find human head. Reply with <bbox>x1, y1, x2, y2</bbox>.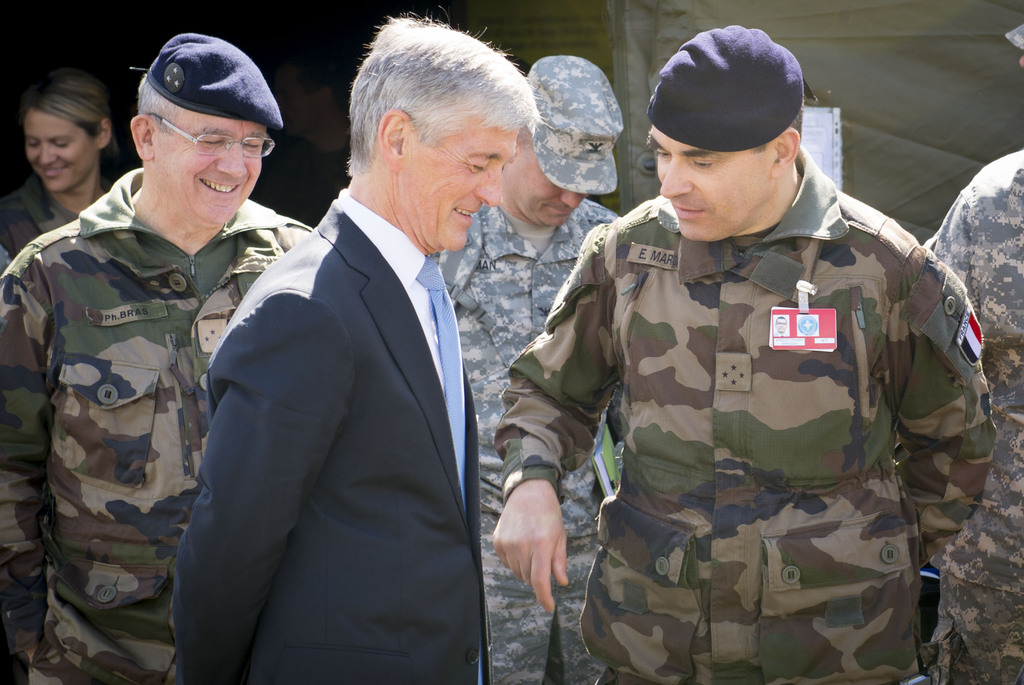
<bbox>643, 23, 800, 242</bbox>.
